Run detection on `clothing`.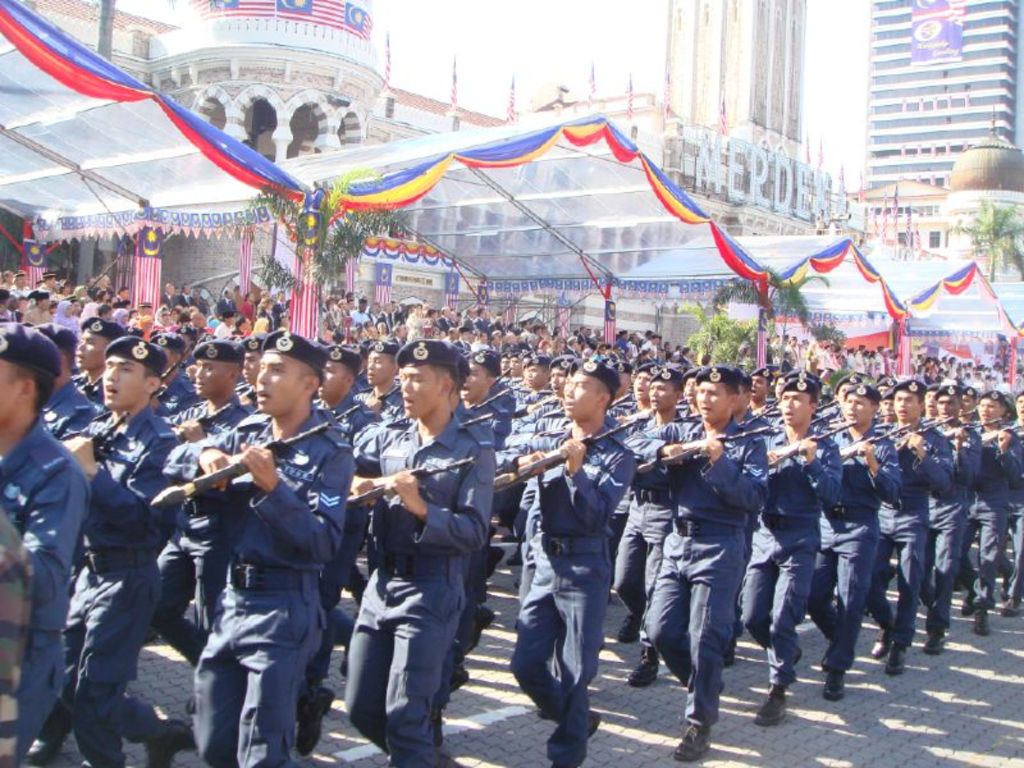
Result: [174,371,360,767].
